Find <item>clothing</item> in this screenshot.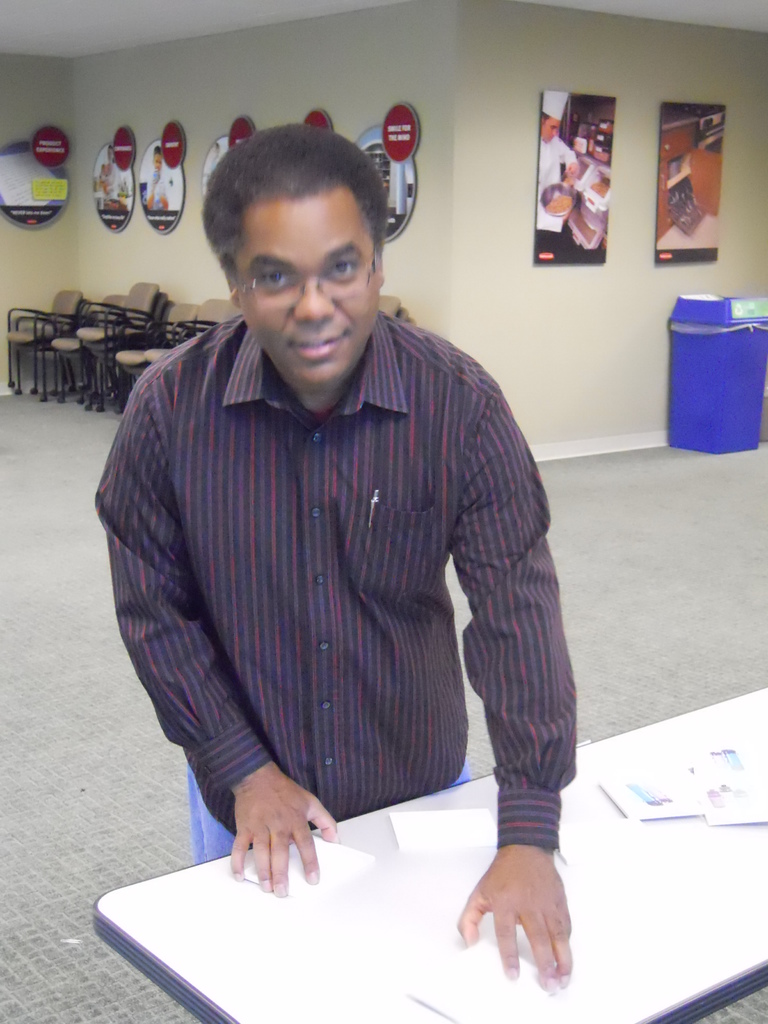
The bounding box for <item>clothing</item> is bbox=(99, 161, 120, 200).
